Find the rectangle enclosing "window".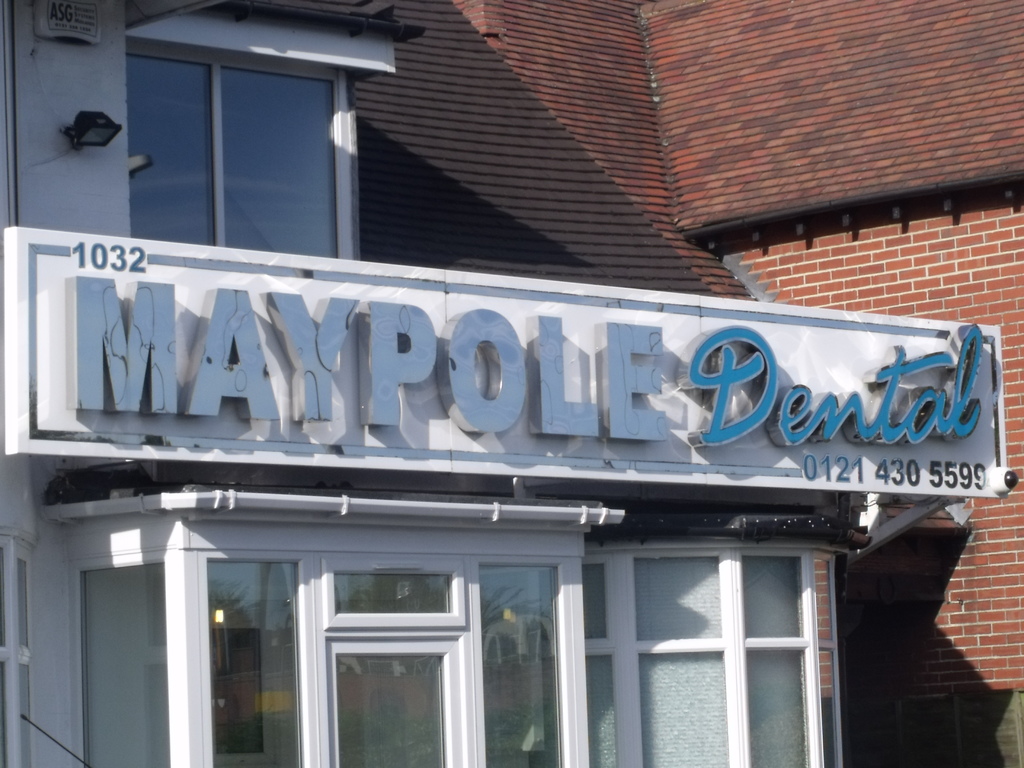
{"x1": 474, "y1": 565, "x2": 563, "y2": 767}.
